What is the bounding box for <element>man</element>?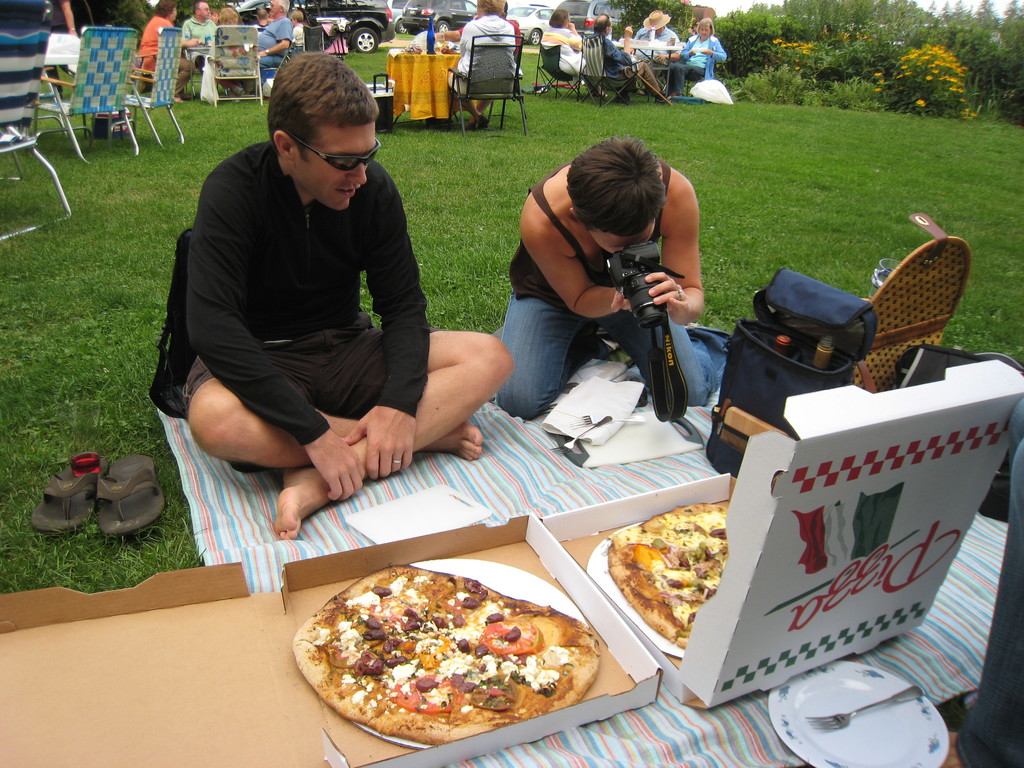
bbox(251, 0, 292, 76).
